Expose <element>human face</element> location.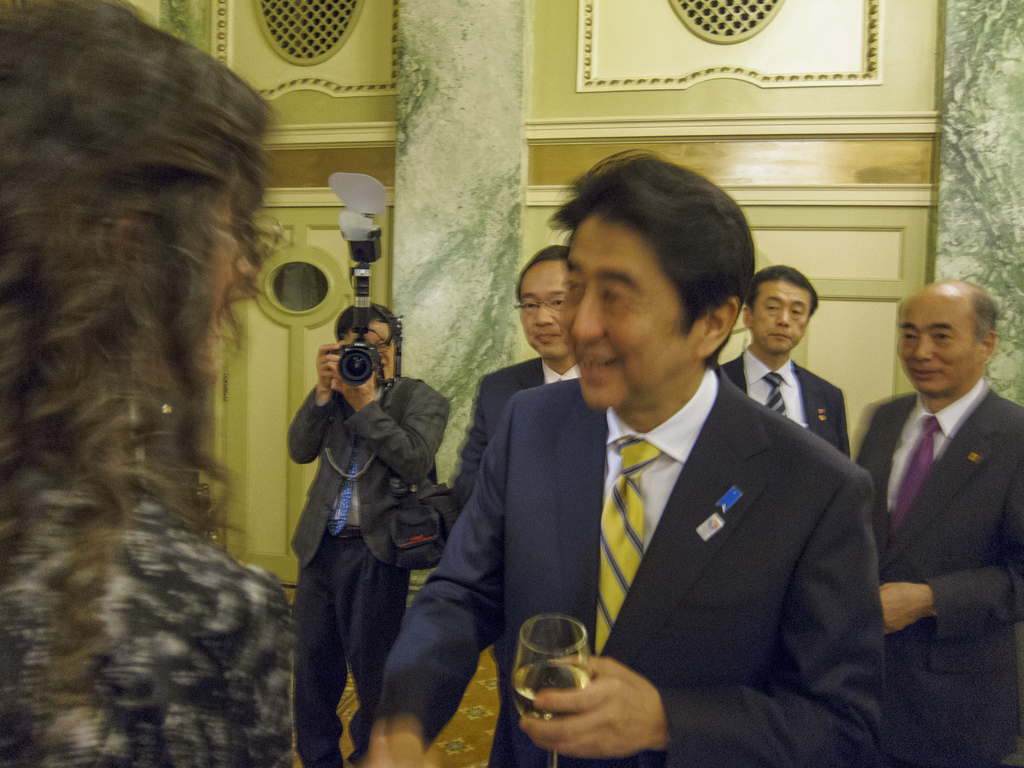
Exposed at locate(900, 292, 975, 387).
